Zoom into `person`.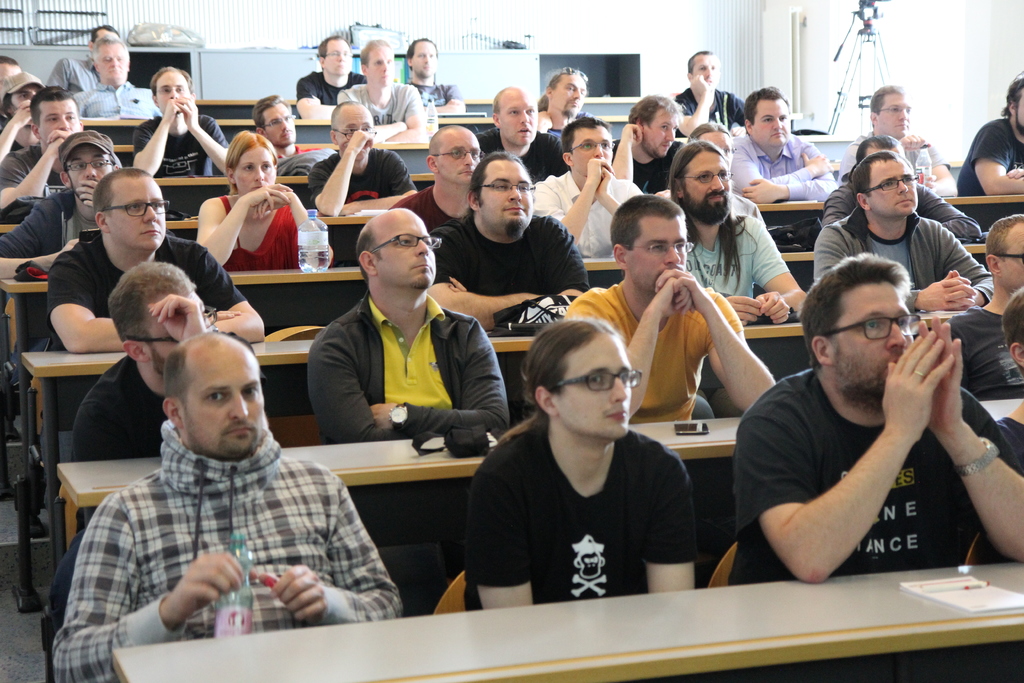
Zoom target: bbox=[0, 86, 81, 209].
